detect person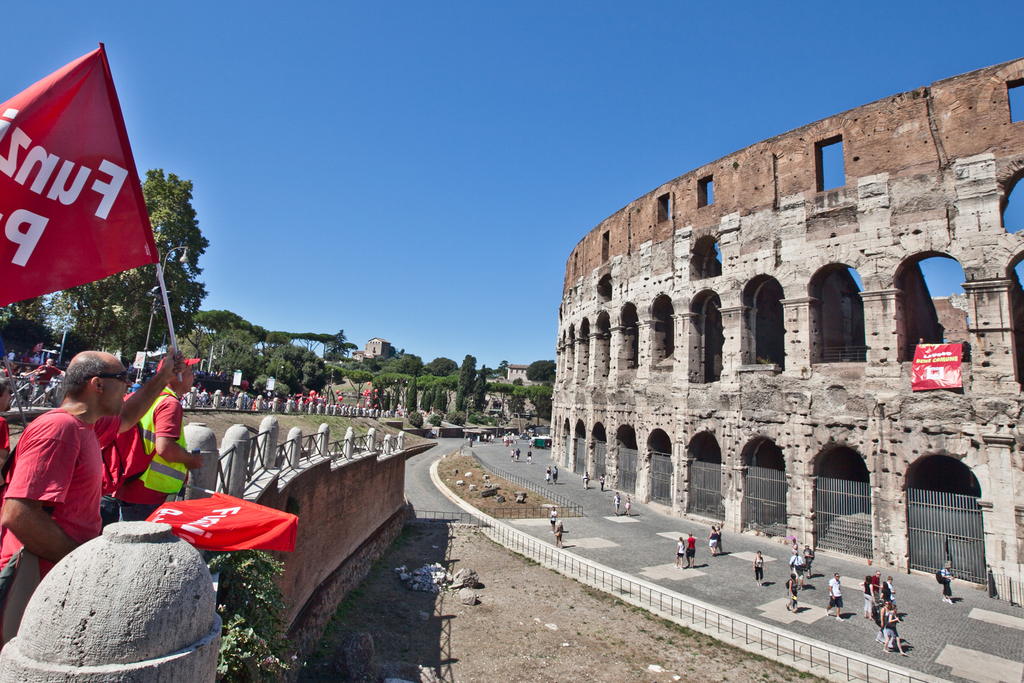
x1=937, y1=561, x2=955, y2=603
